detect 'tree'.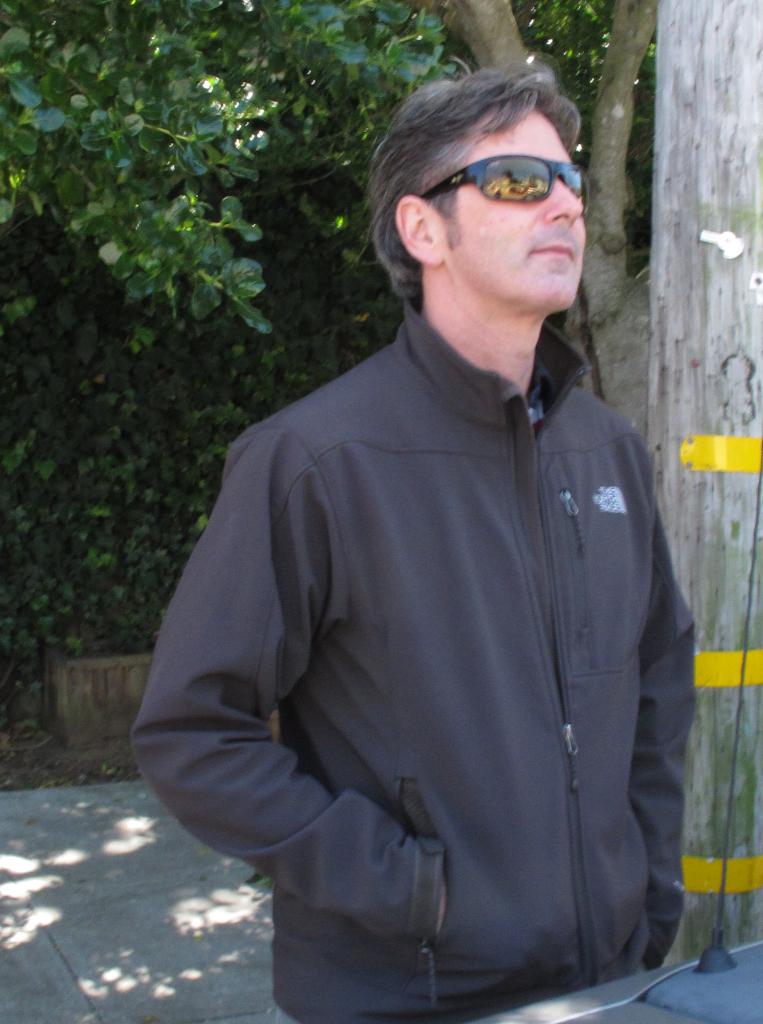
Detected at x1=639 y1=0 x2=762 y2=959.
